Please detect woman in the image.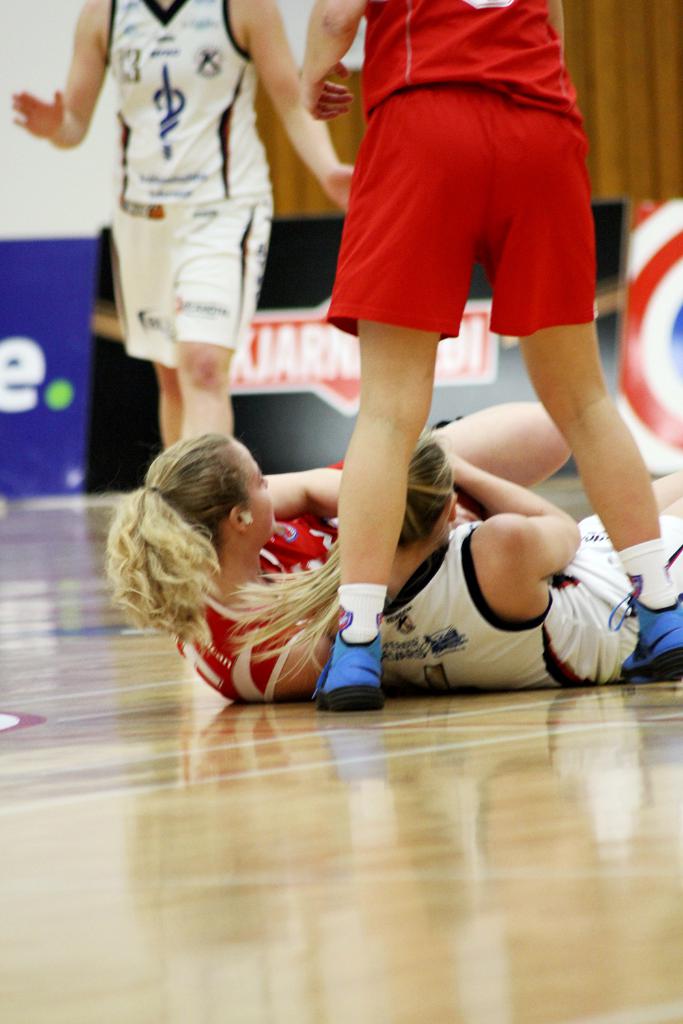
[227, 436, 682, 687].
